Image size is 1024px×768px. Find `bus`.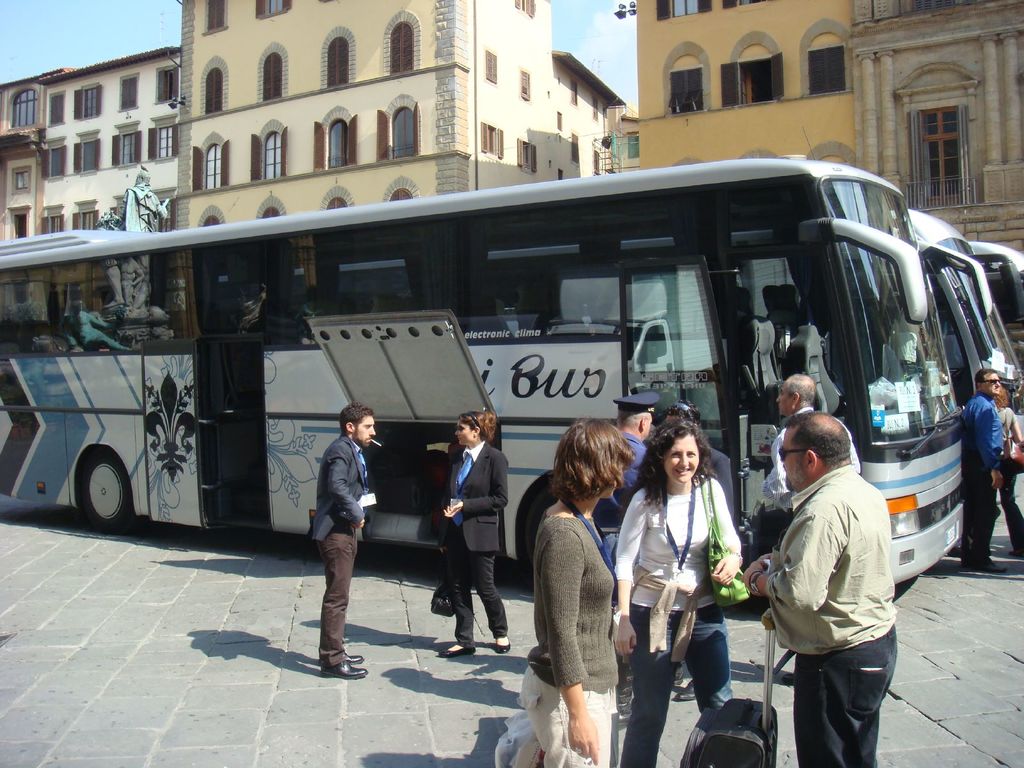
{"left": 906, "top": 206, "right": 1023, "bottom": 483}.
